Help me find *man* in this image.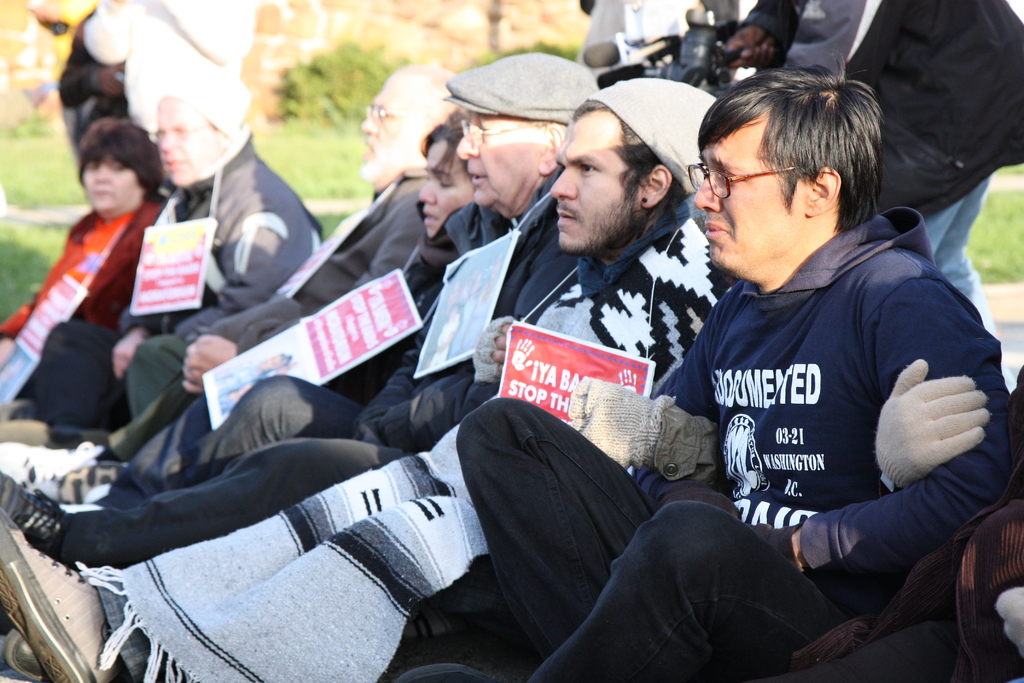
Found it: 458:66:1014:682.
